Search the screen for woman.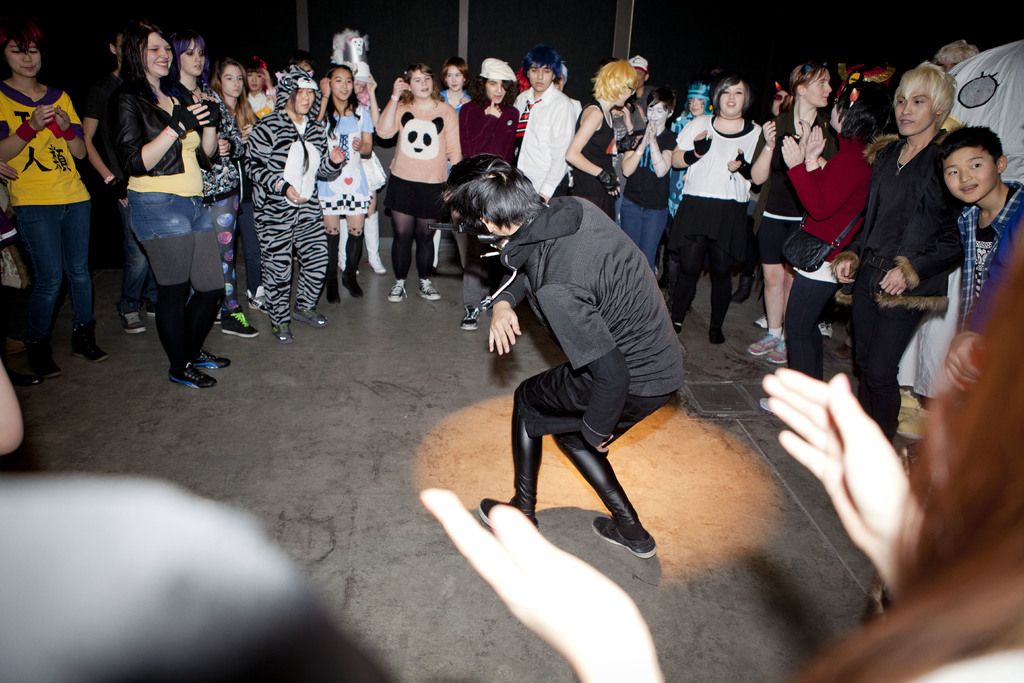
Found at bbox=[776, 74, 896, 414].
